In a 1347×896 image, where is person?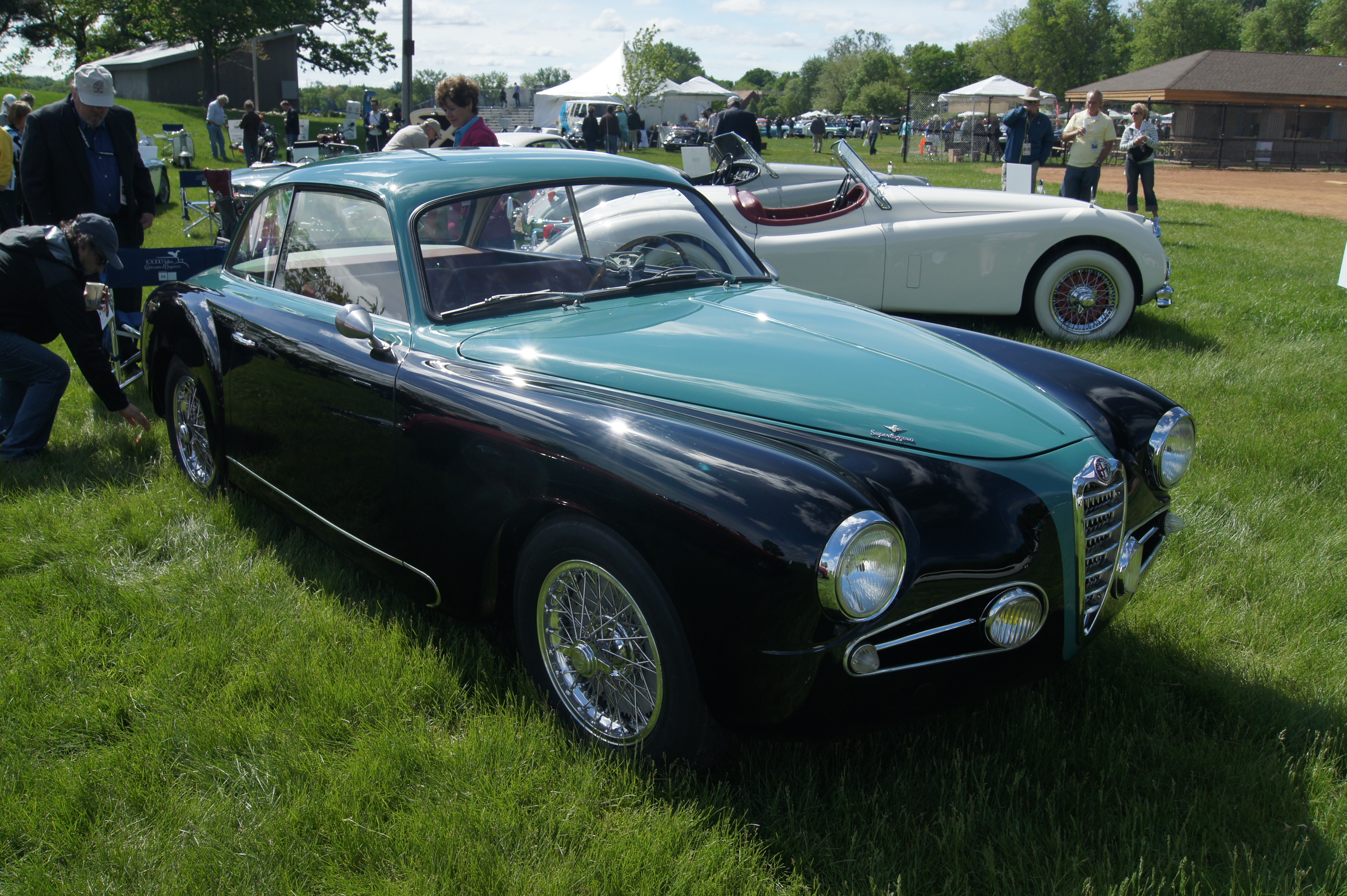
bbox(1, 28, 4, 36).
